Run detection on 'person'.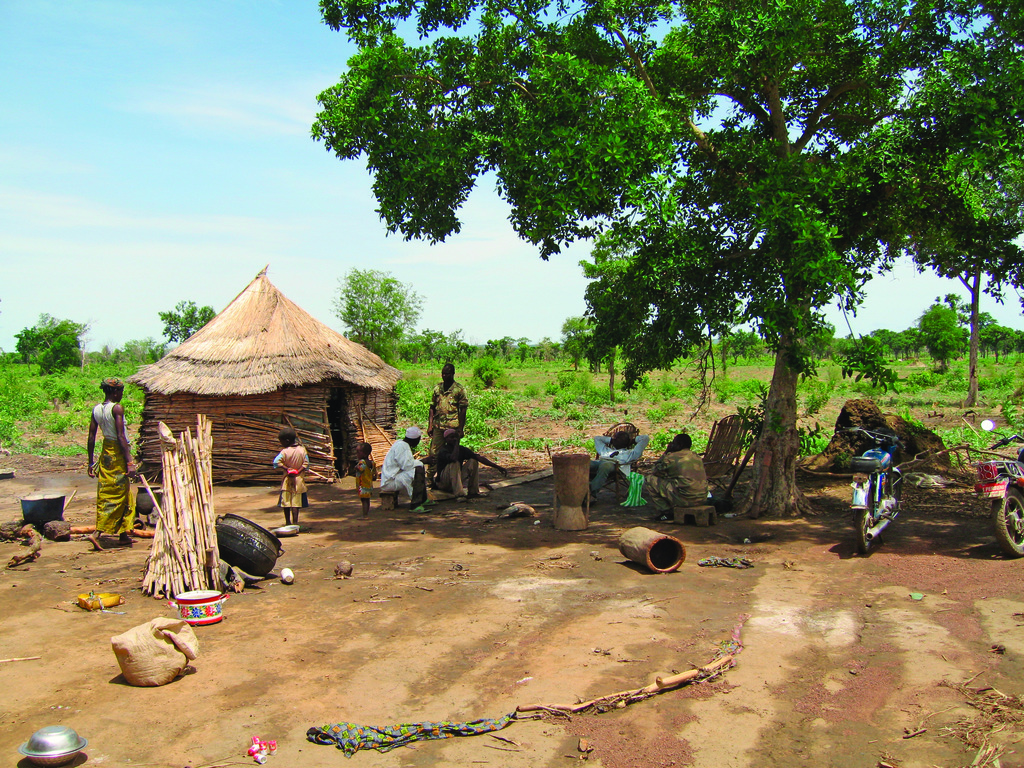
Result: {"left": 376, "top": 422, "right": 429, "bottom": 509}.
